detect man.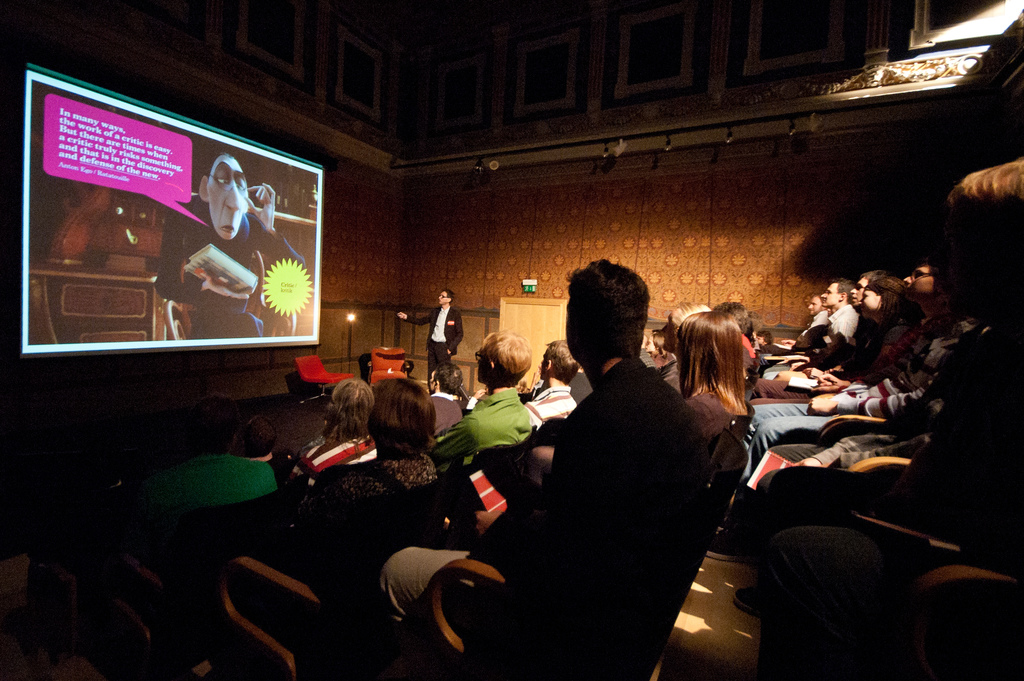
Detected at bbox=[639, 334, 655, 366].
